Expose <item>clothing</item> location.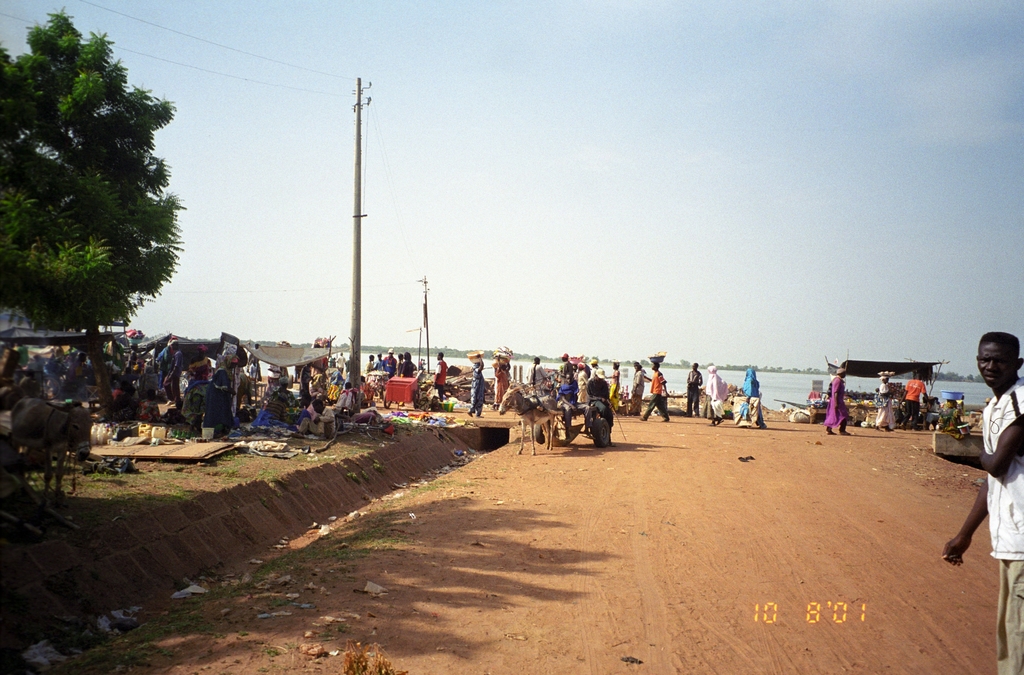
Exposed at <box>584,375,612,434</box>.
